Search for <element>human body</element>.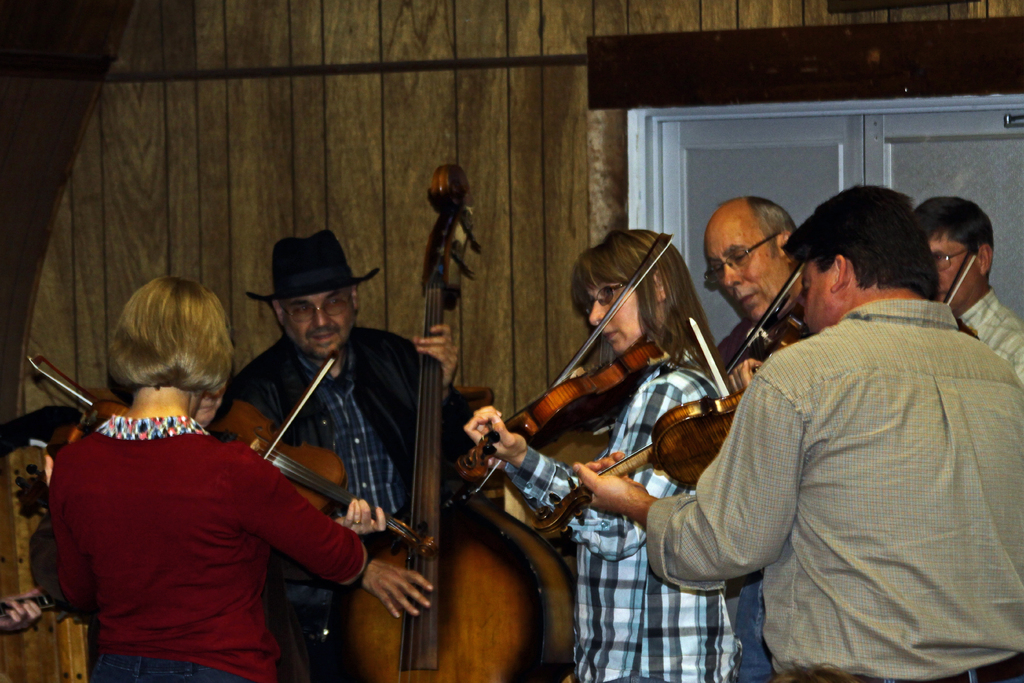
Found at bbox(462, 231, 772, 682).
